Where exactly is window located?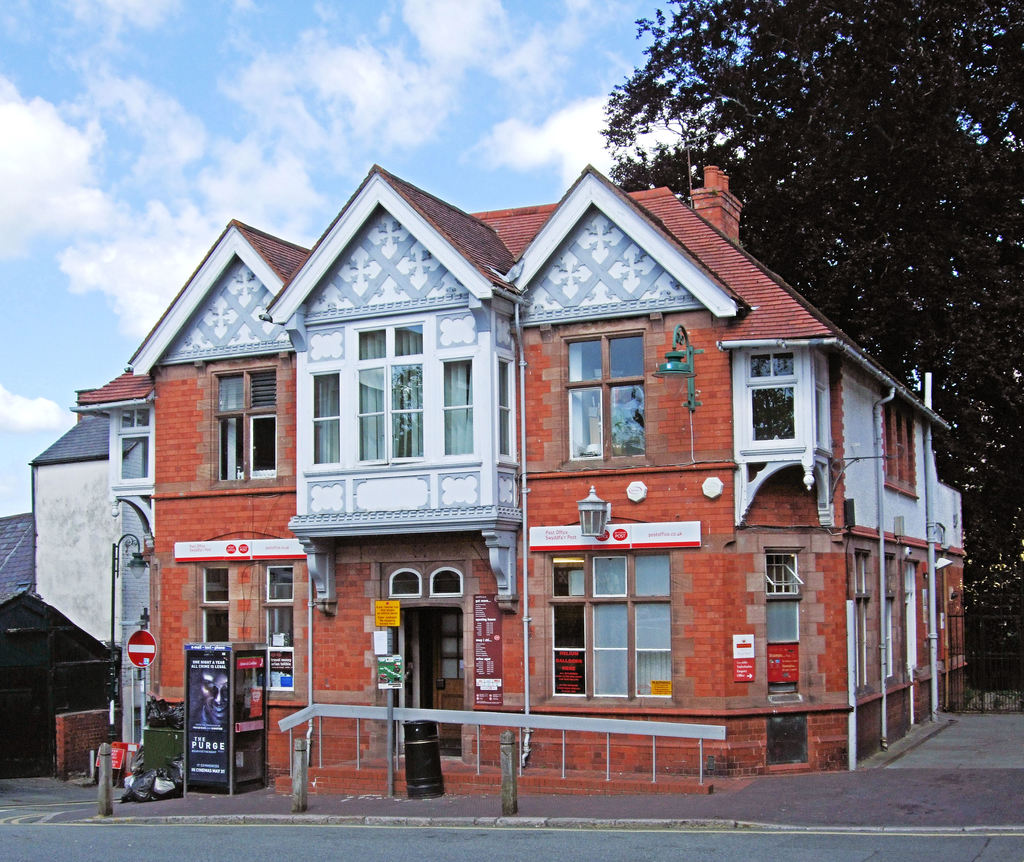
Its bounding box is select_region(309, 373, 340, 464).
